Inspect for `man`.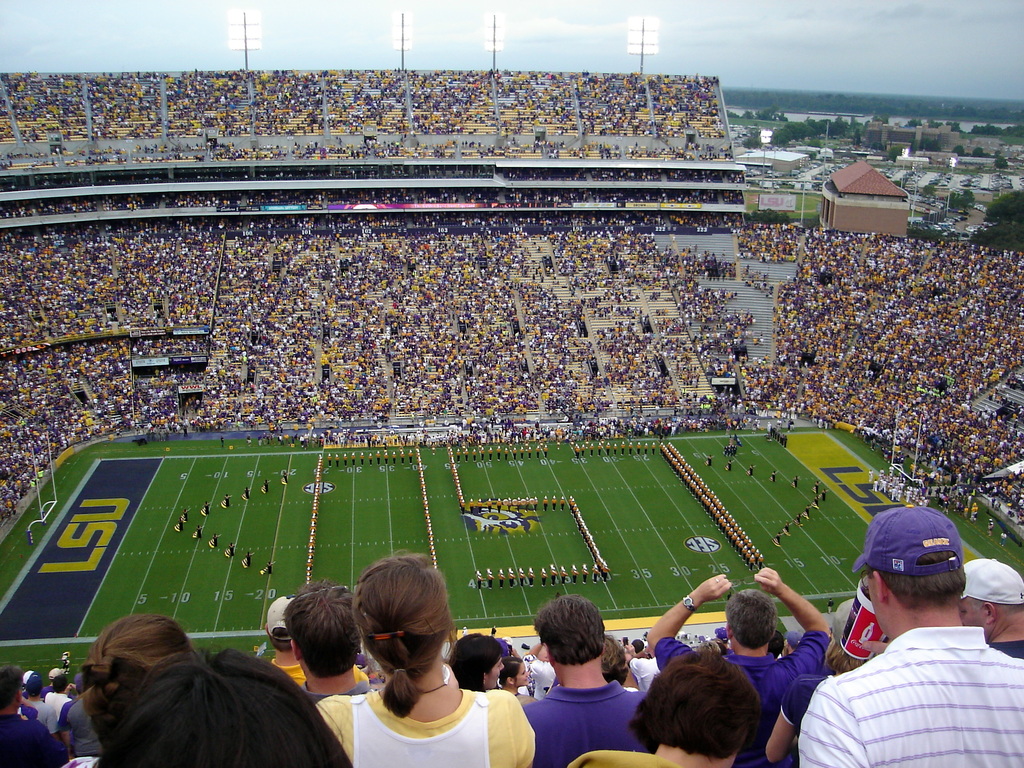
Inspection: (x1=282, y1=578, x2=372, y2=707).
